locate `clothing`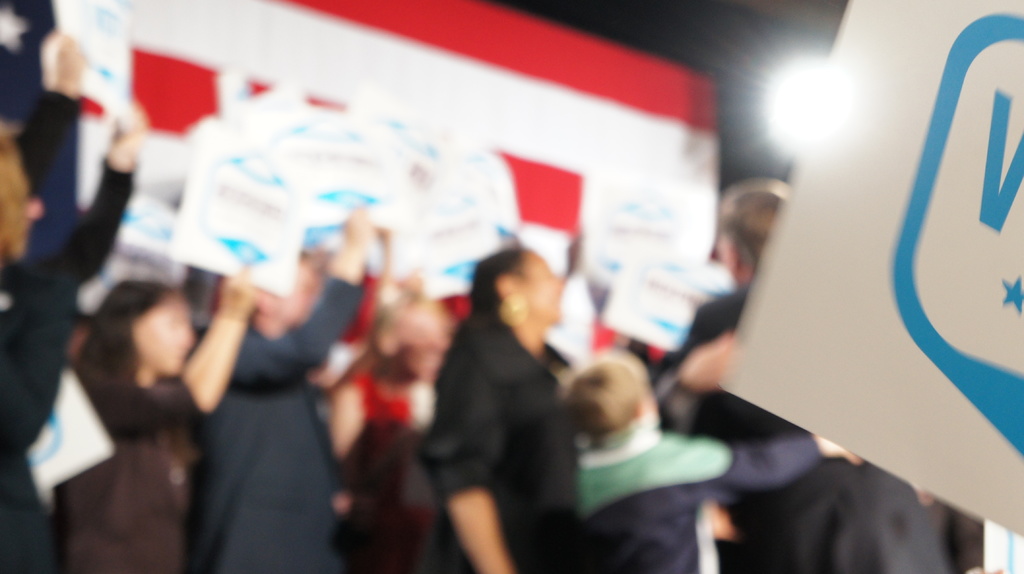
<box>1,79,134,564</box>
